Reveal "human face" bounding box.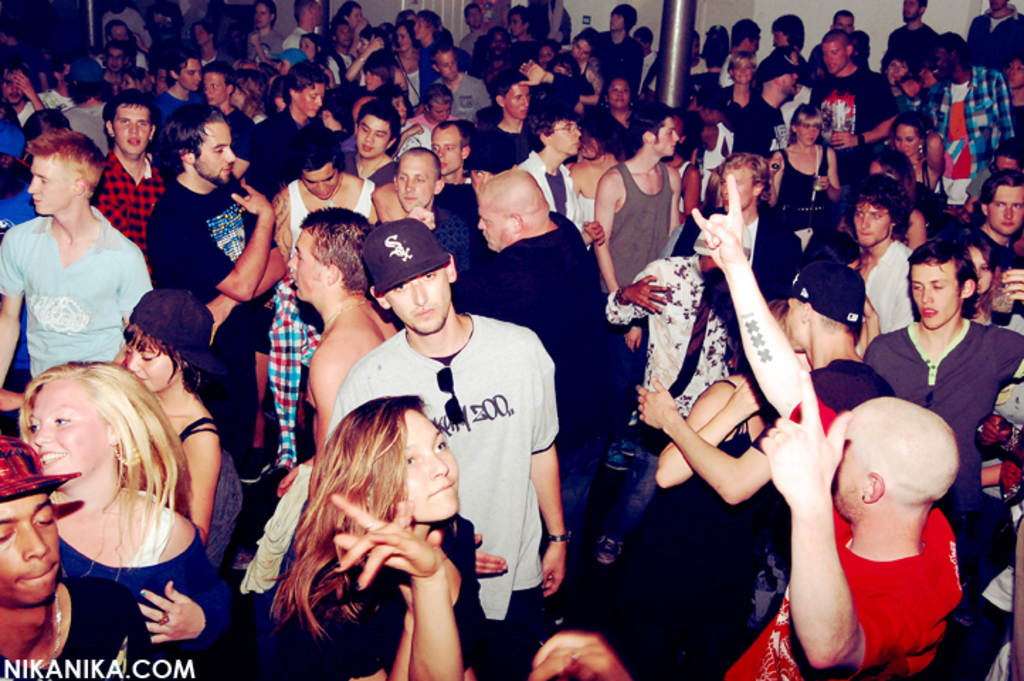
Revealed: (254, 1, 271, 30).
